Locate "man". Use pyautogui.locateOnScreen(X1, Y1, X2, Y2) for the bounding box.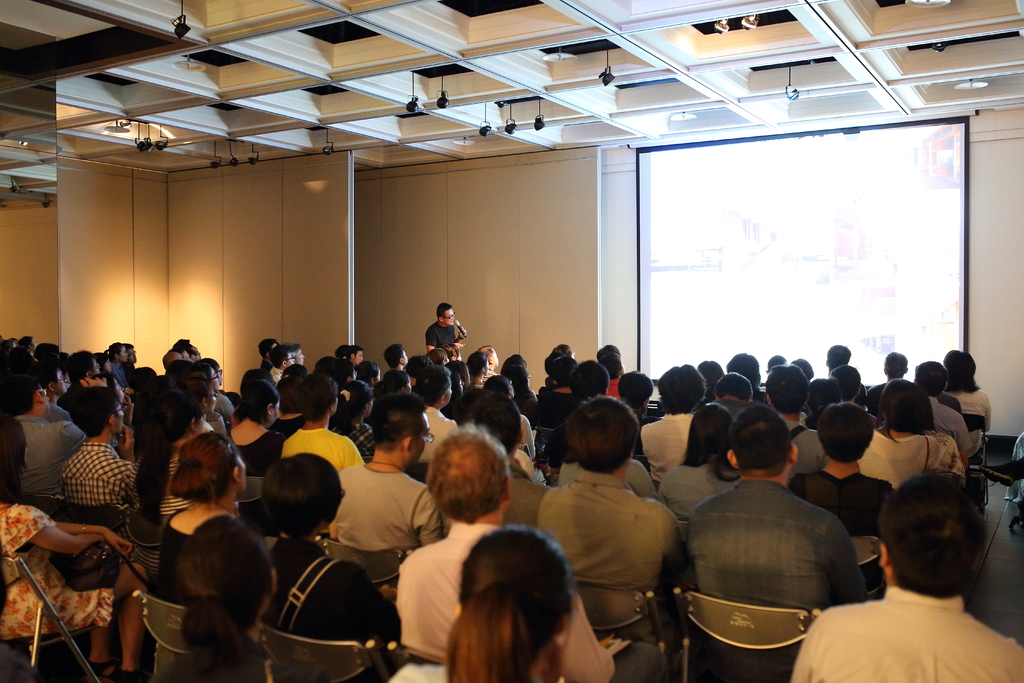
pyautogui.locateOnScreen(546, 358, 651, 473).
